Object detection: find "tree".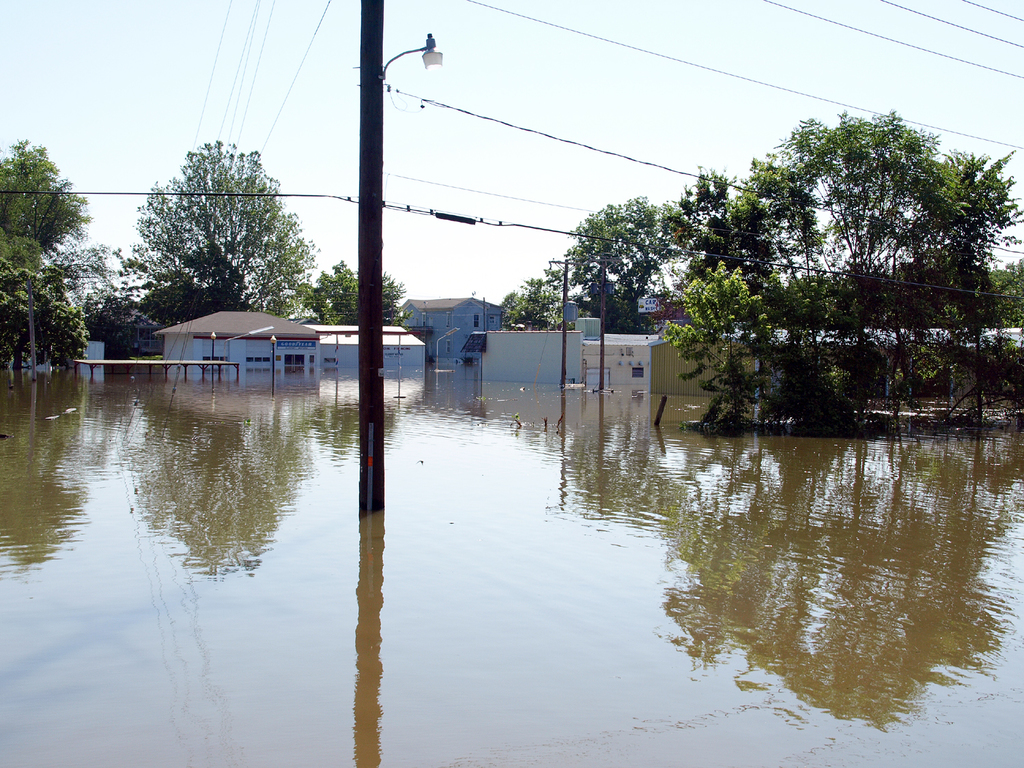
[554, 194, 695, 336].
